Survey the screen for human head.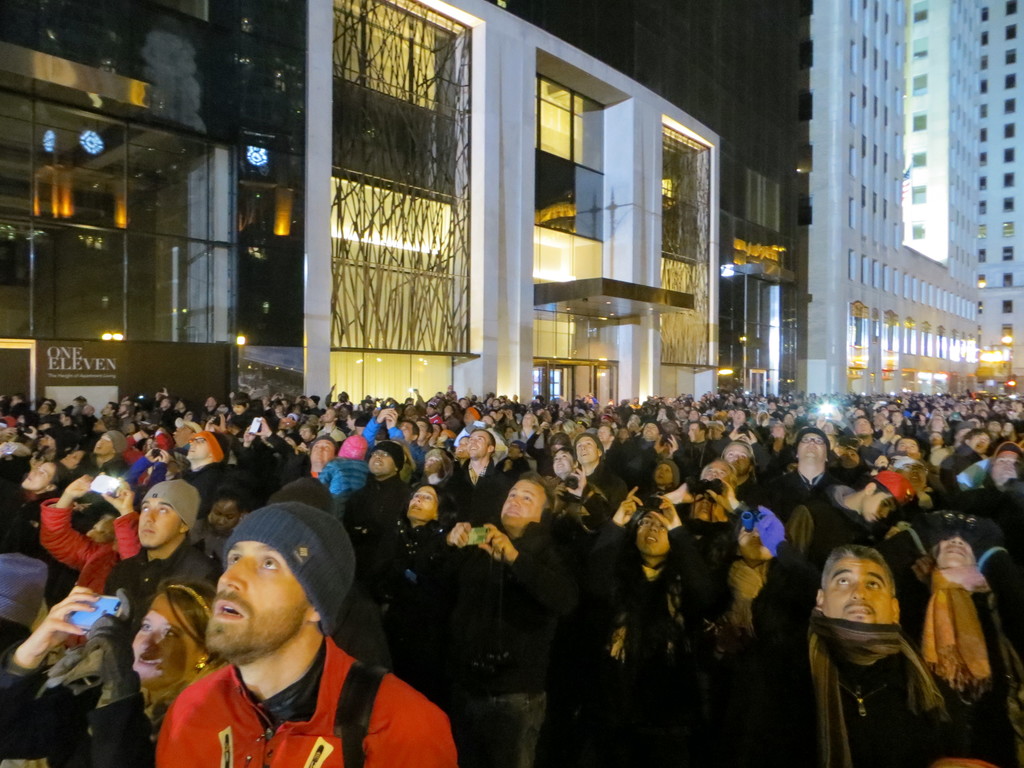
Survey found: x1=551, y1=449, x2=574, y2=475.
